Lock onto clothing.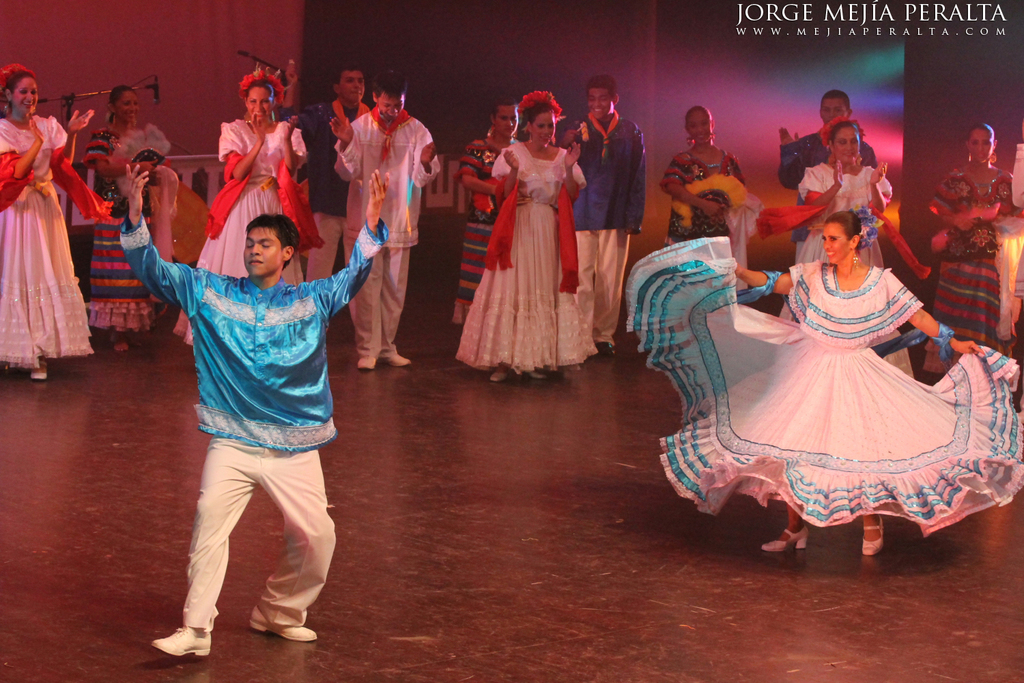
Locked: left=778, top=137, right=878, bottom=189.
